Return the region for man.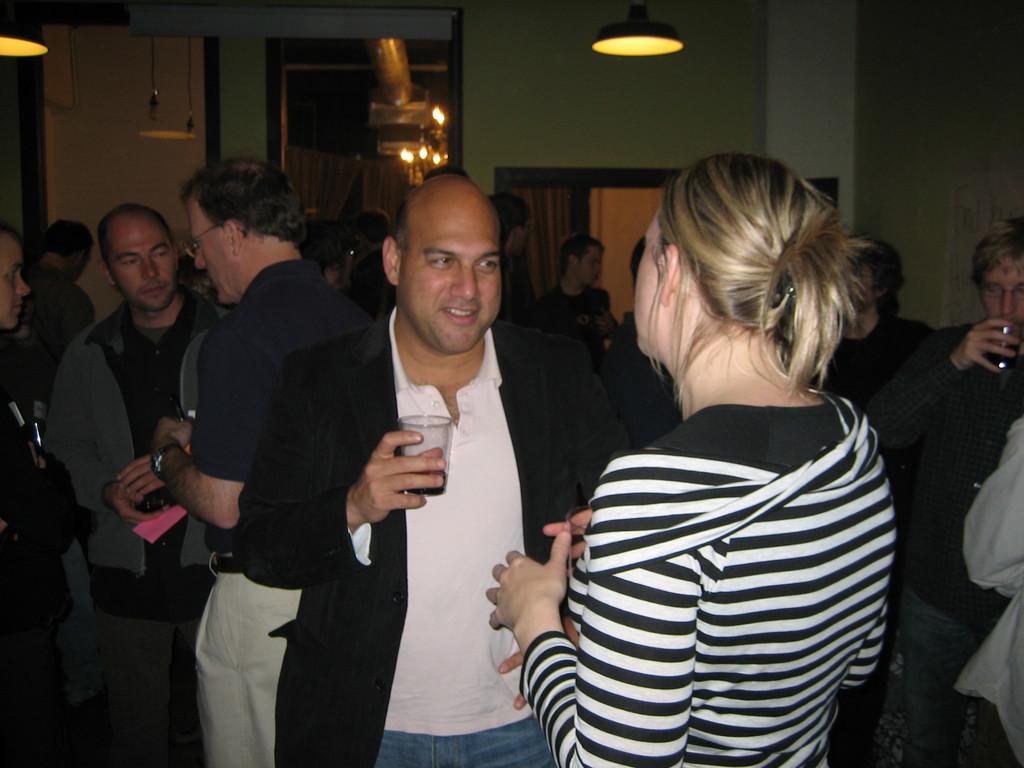
region(141, 154, 374, 767).
